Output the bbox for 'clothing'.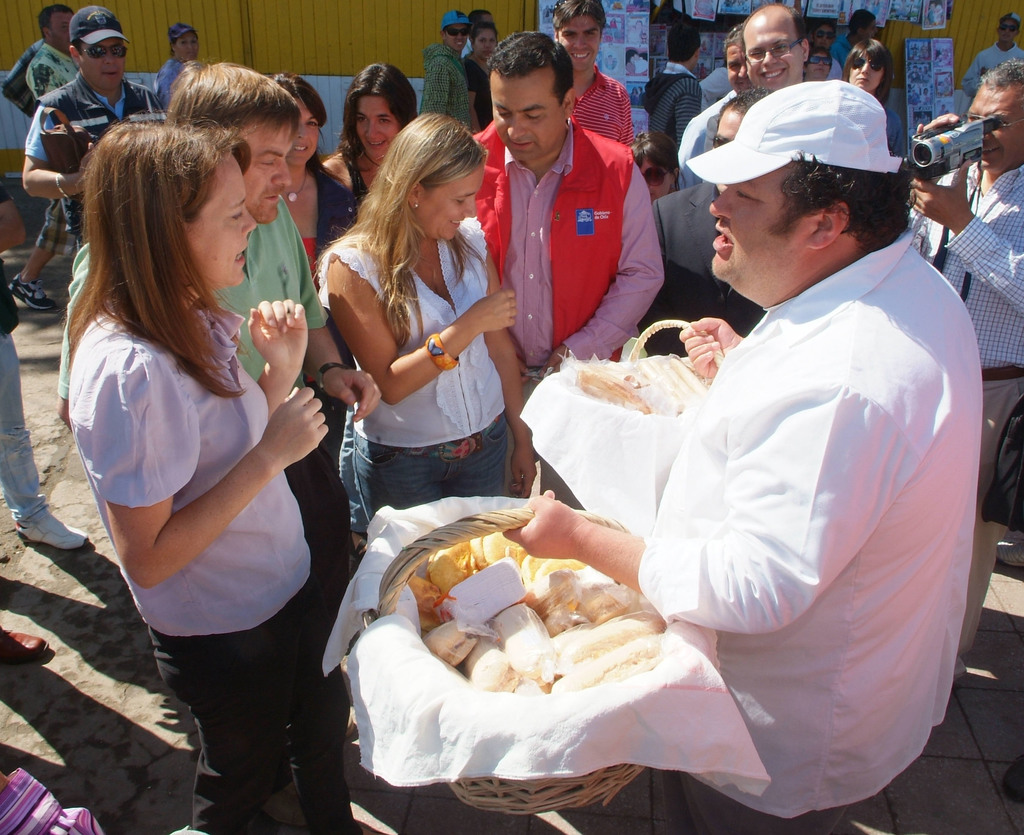
x1=640, y1=57, x2=705, y2=158.
